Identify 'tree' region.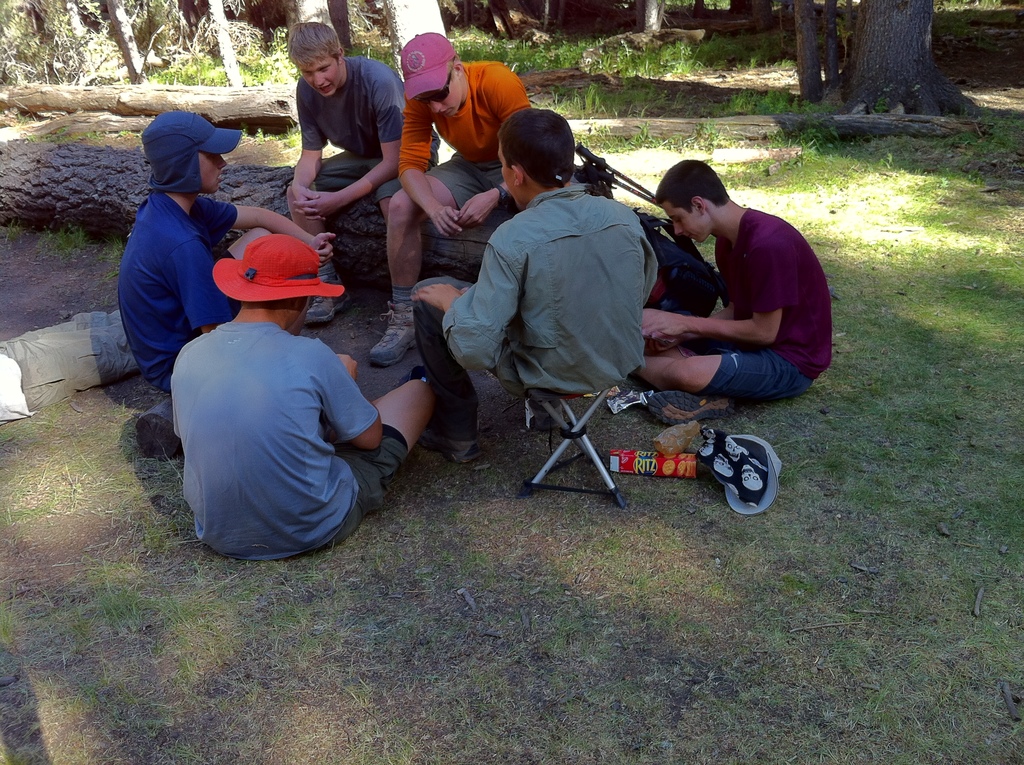
Region: bbox(817, 0, 983, 120).
